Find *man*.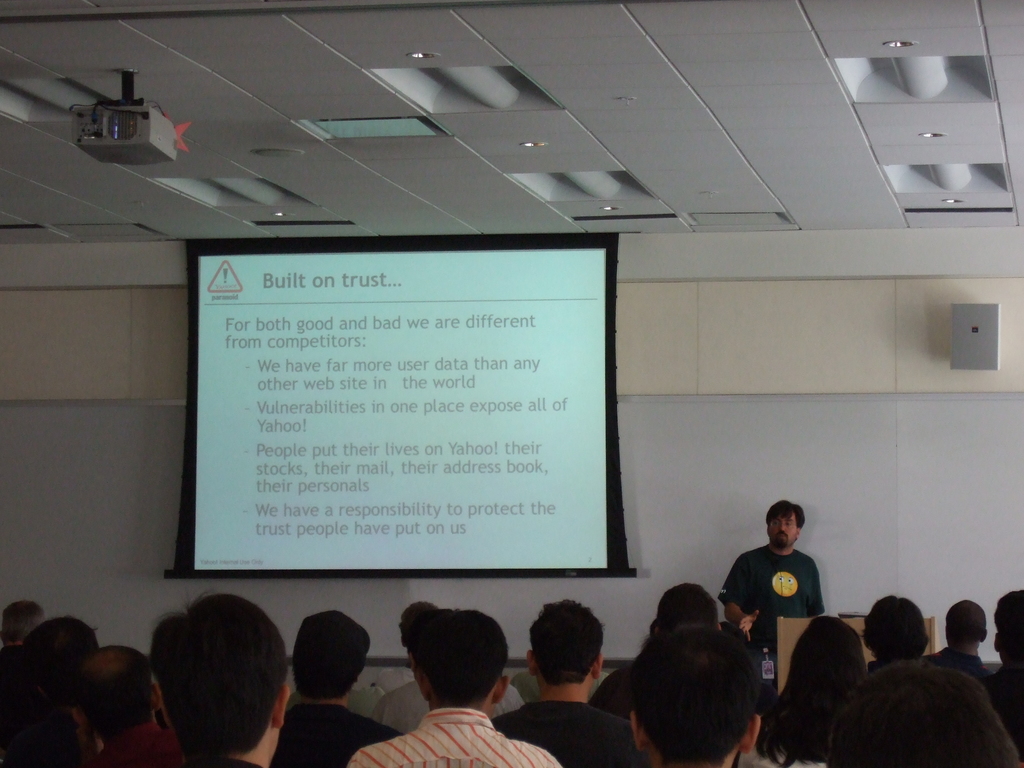
x1=278 y1=612 x2=400 y2=766.
